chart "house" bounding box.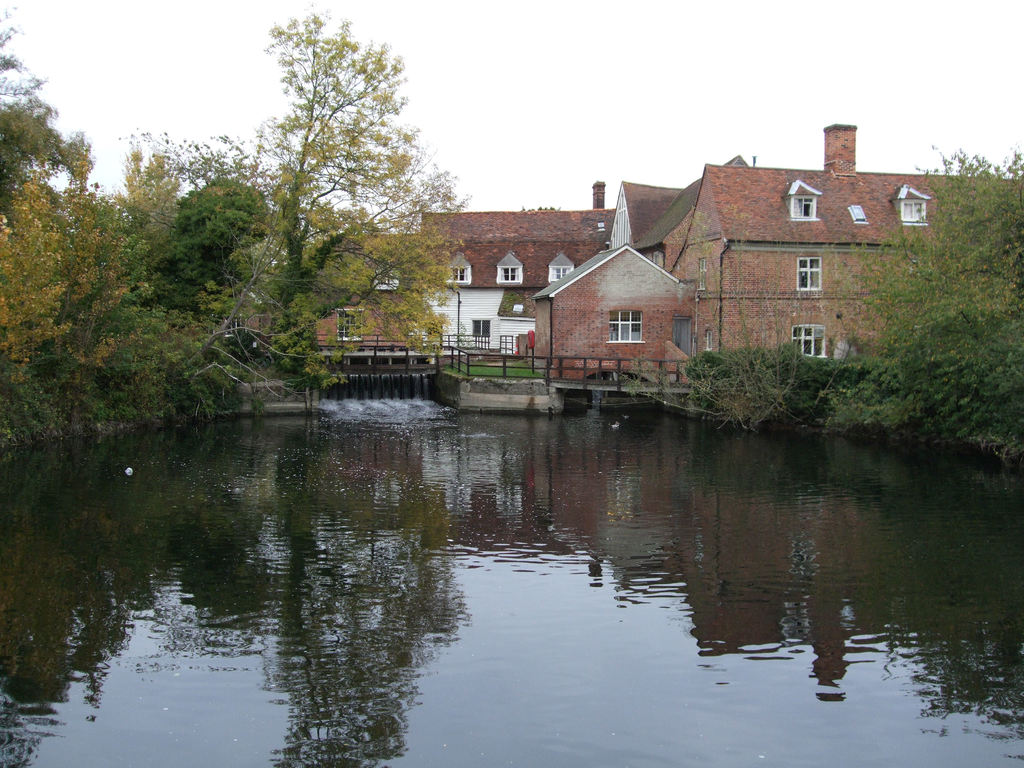
Charted: (216,122,1023,383).
